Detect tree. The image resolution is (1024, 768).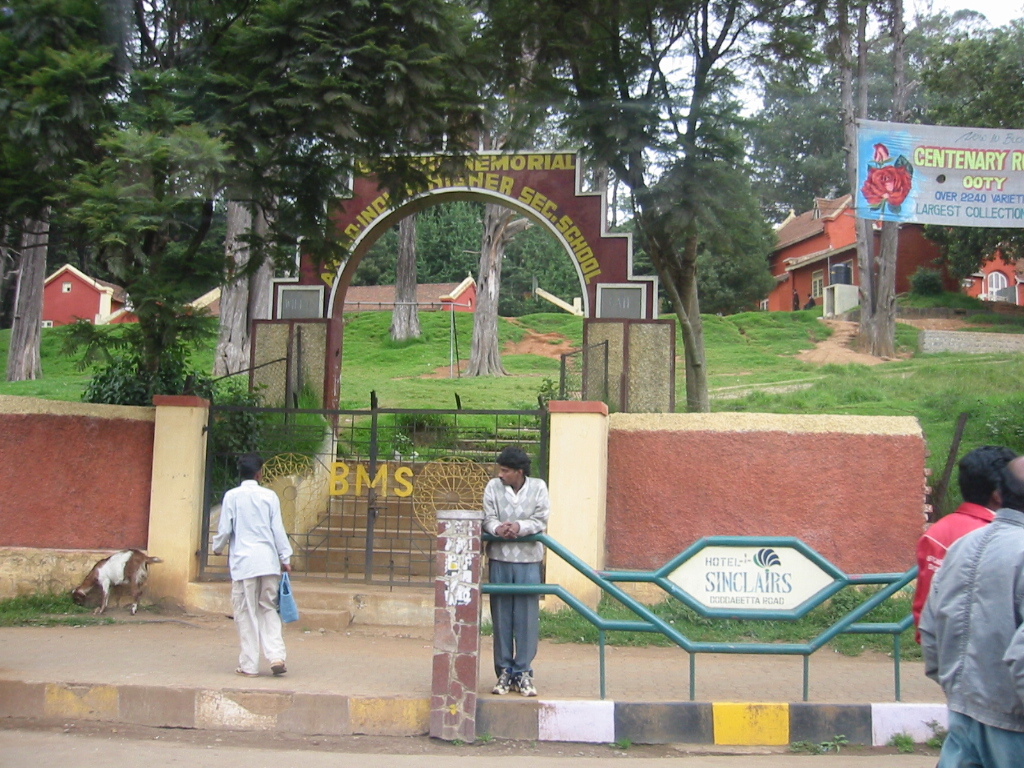
[0,0,490,383].
